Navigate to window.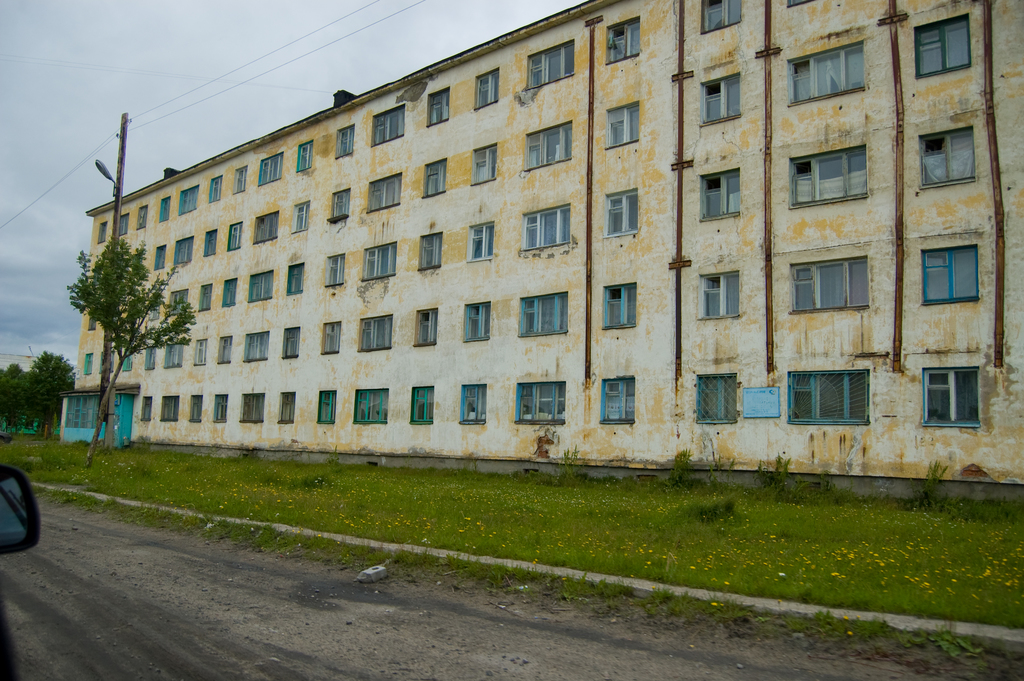
Navigation target: [x1=603, y1=190, x2=641, y2=233].
